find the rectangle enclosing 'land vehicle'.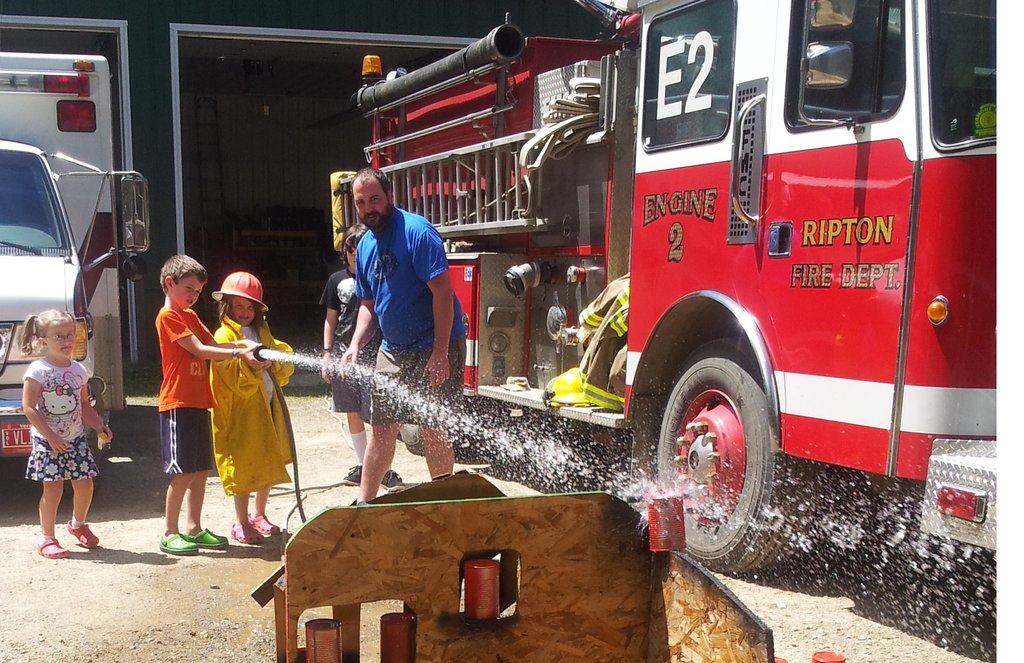
box=[0, 52, 149, 498].
